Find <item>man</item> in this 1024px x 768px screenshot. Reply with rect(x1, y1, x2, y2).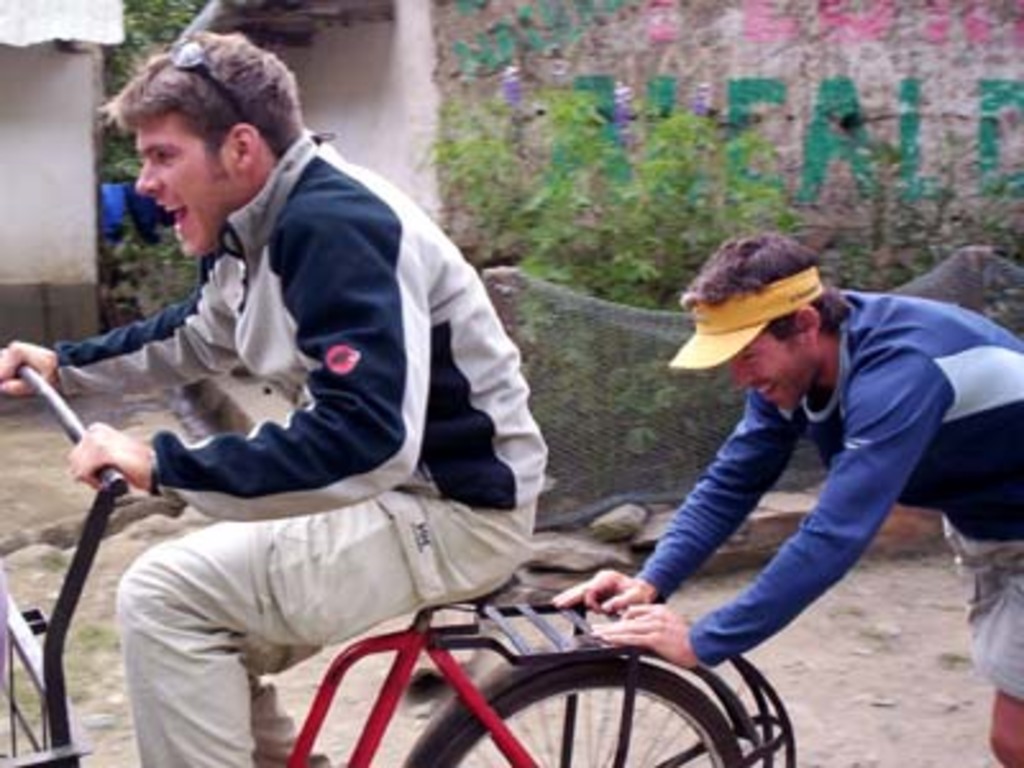
rect(550, 233, 1021, 763).
